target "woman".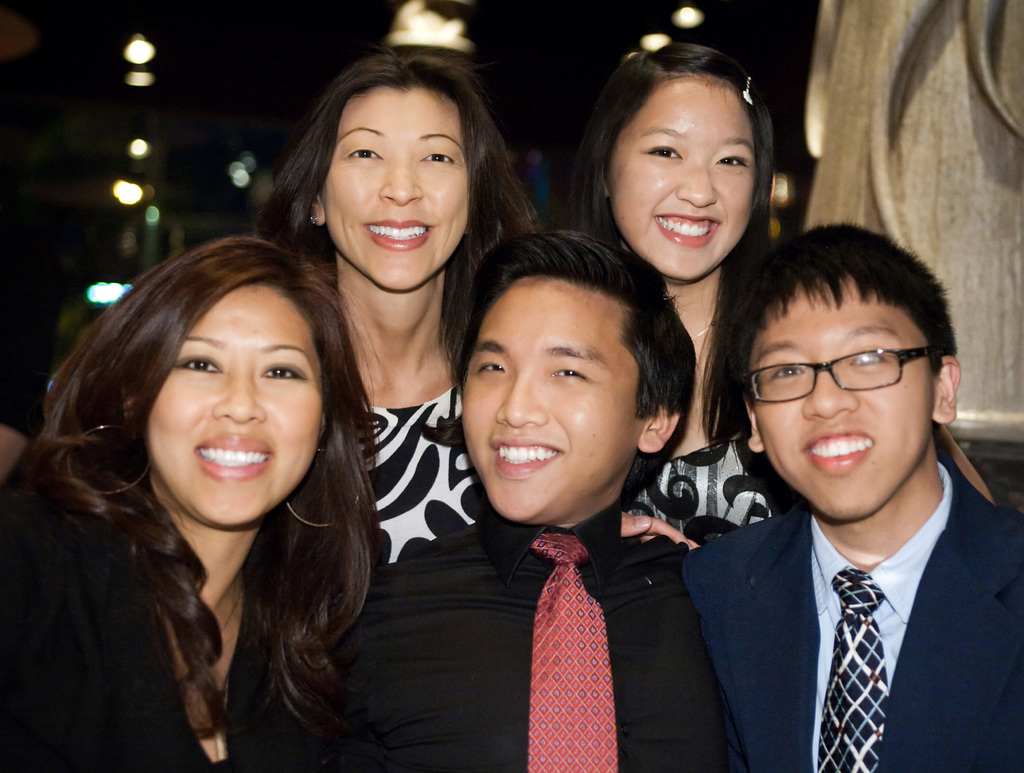
Target region: (16, 180, 413, 768).
